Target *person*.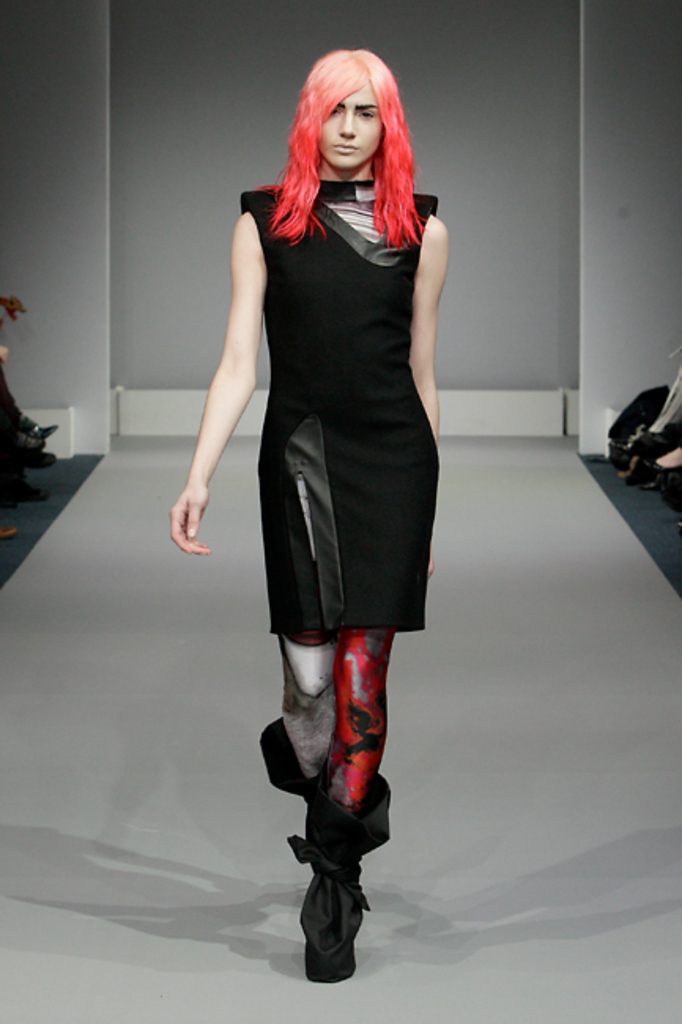
Target region: [x1=0, y1=447, x2=41, y2=506].
